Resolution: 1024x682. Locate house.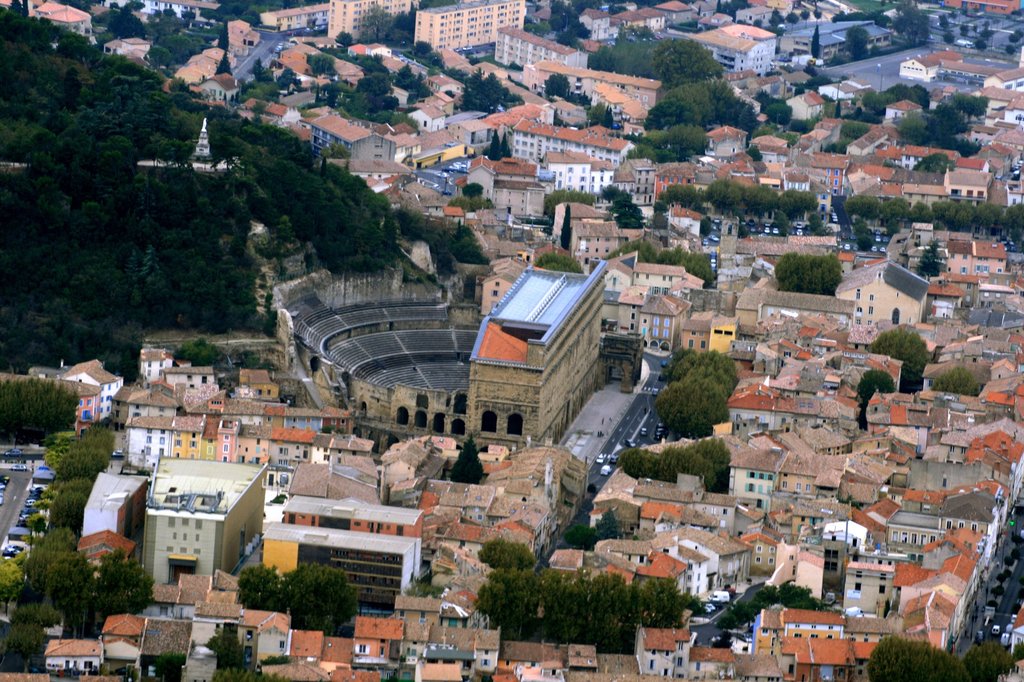
locate(119, 34, 145, 85).
